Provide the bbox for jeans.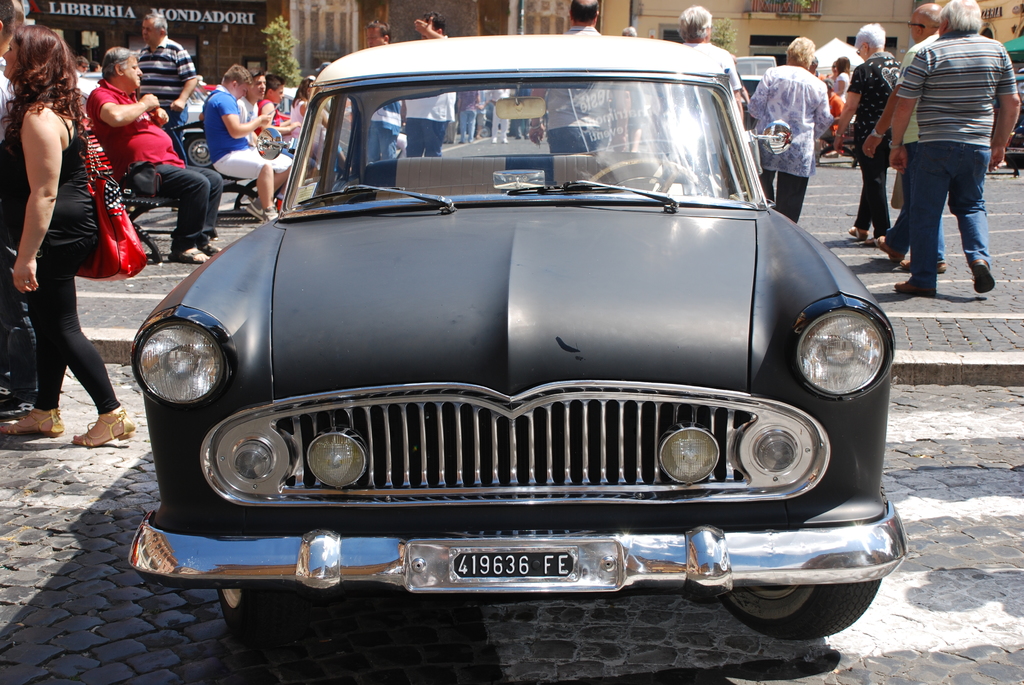
locate(403, 122, 444, 159).
